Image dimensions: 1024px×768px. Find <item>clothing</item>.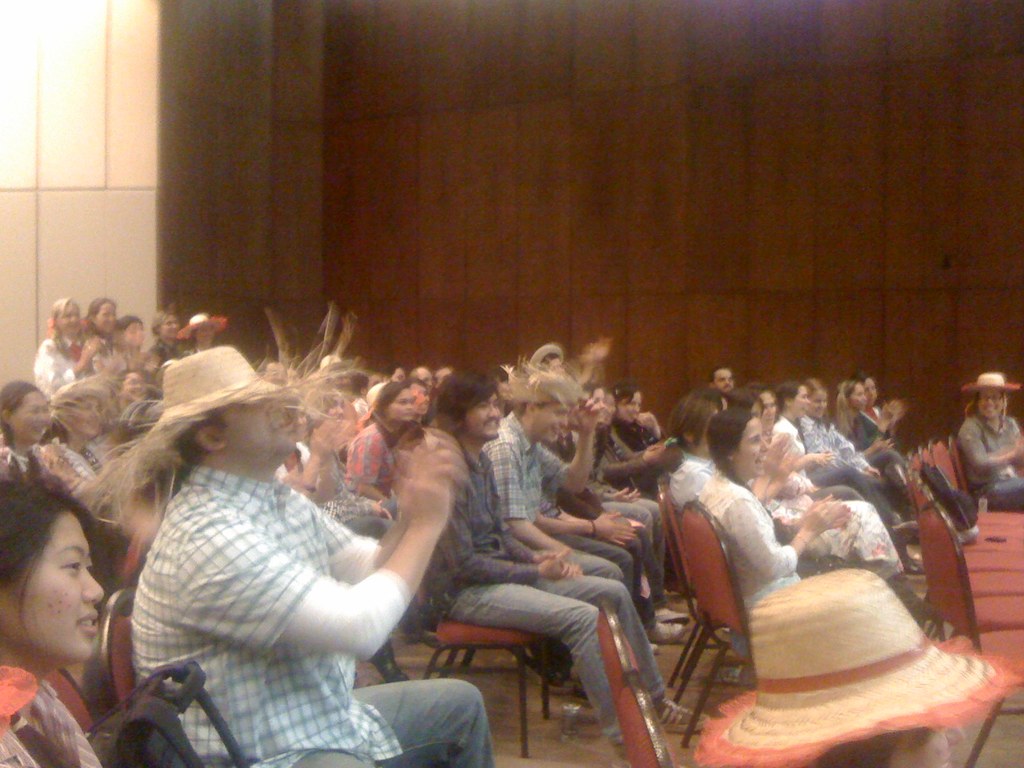
pyautogui.locateOnScreen(135, 342, 188, 372).
